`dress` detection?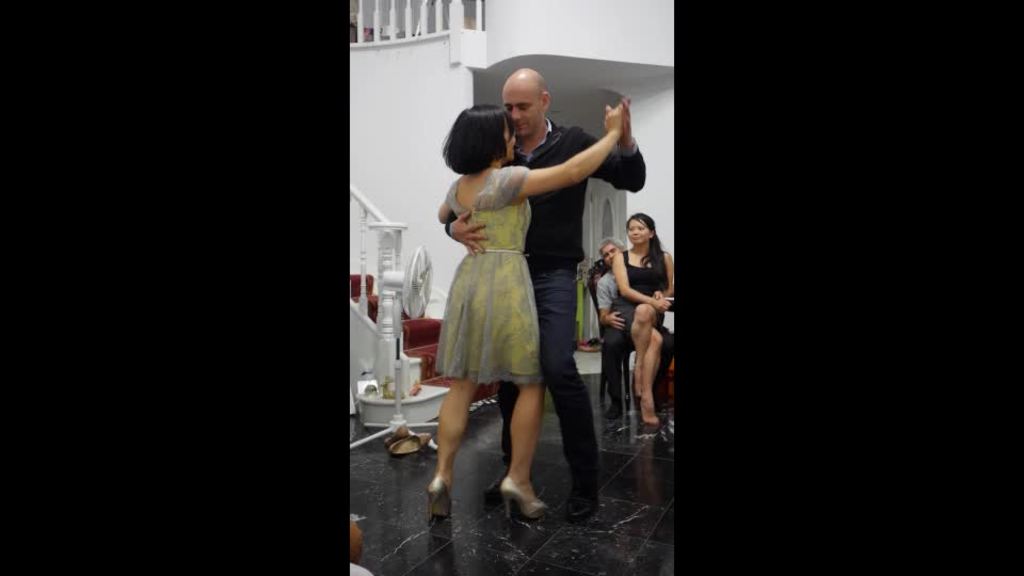
box=[431, 165, 541, 389]
